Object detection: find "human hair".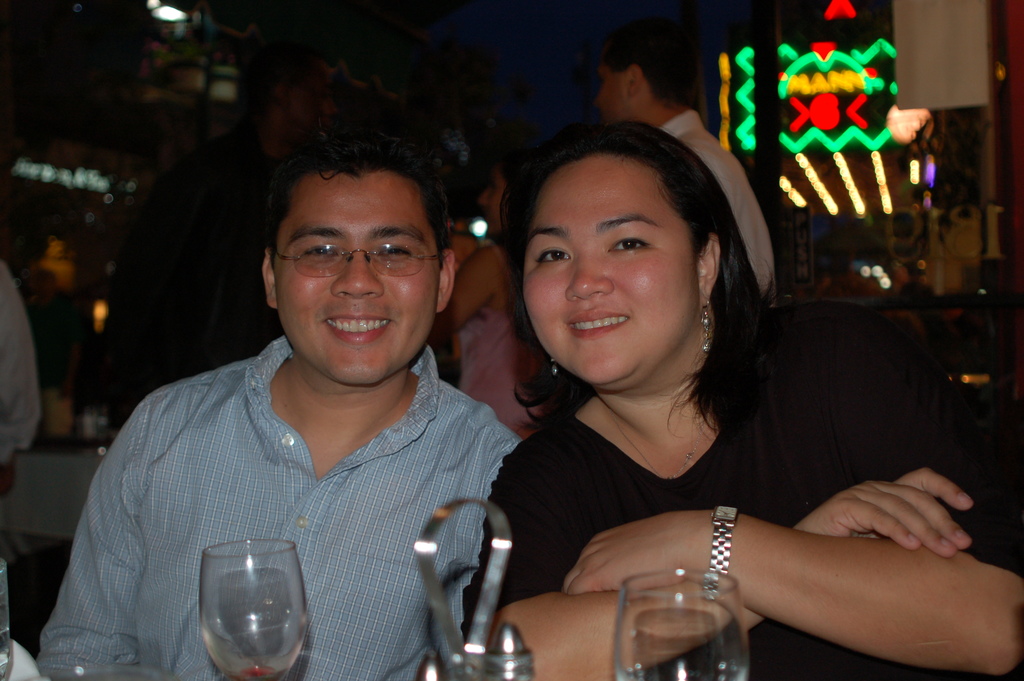
257, 136, 451, 274.
